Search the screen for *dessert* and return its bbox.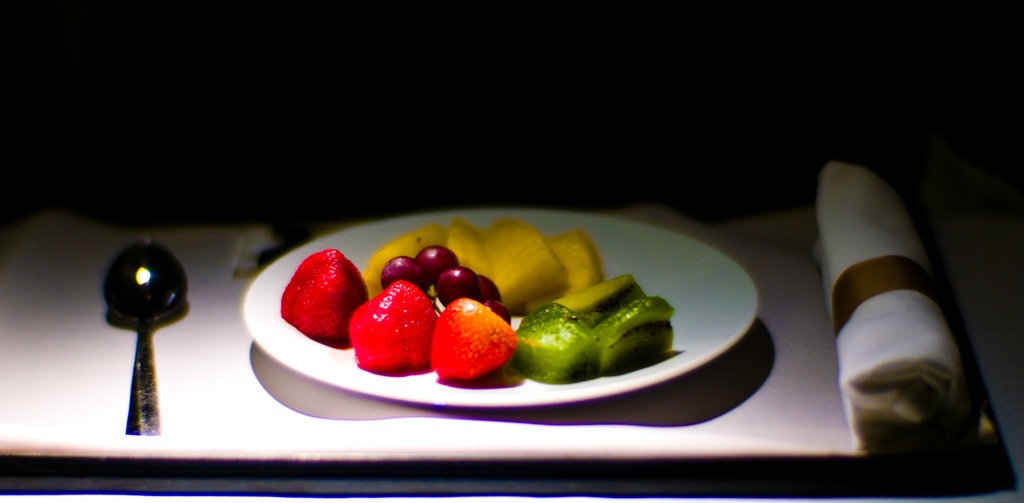
Found: bbox=[595, 300, 660, 364].
